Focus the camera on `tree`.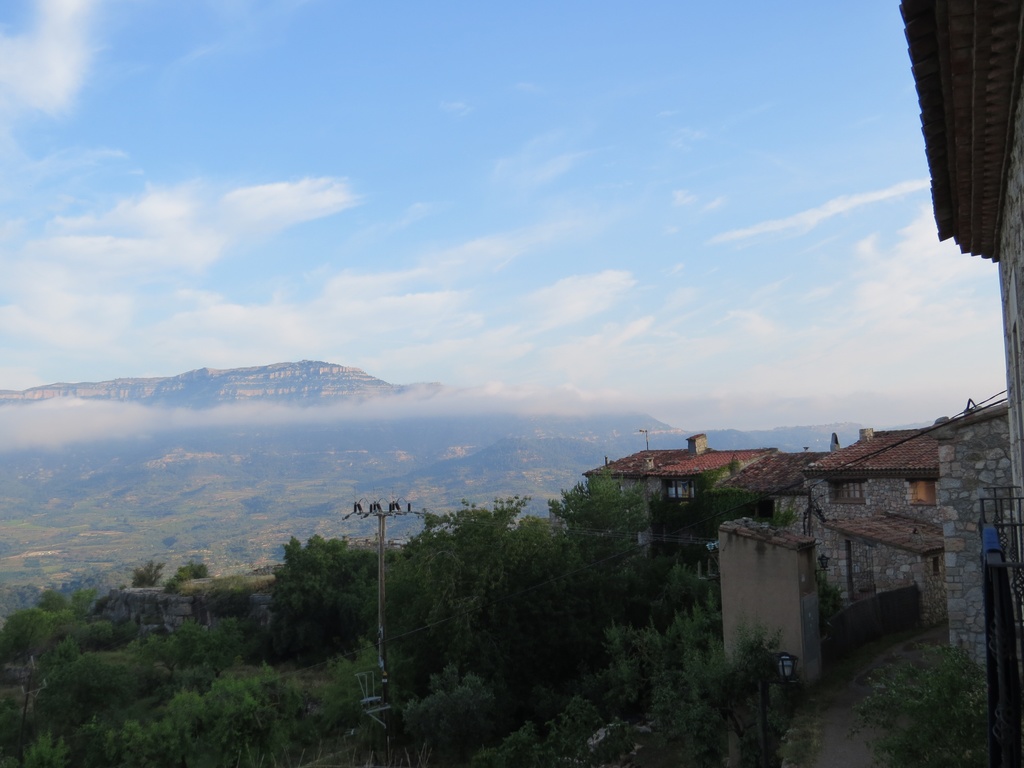
Focus region: region(173, 662, 312, 767).
